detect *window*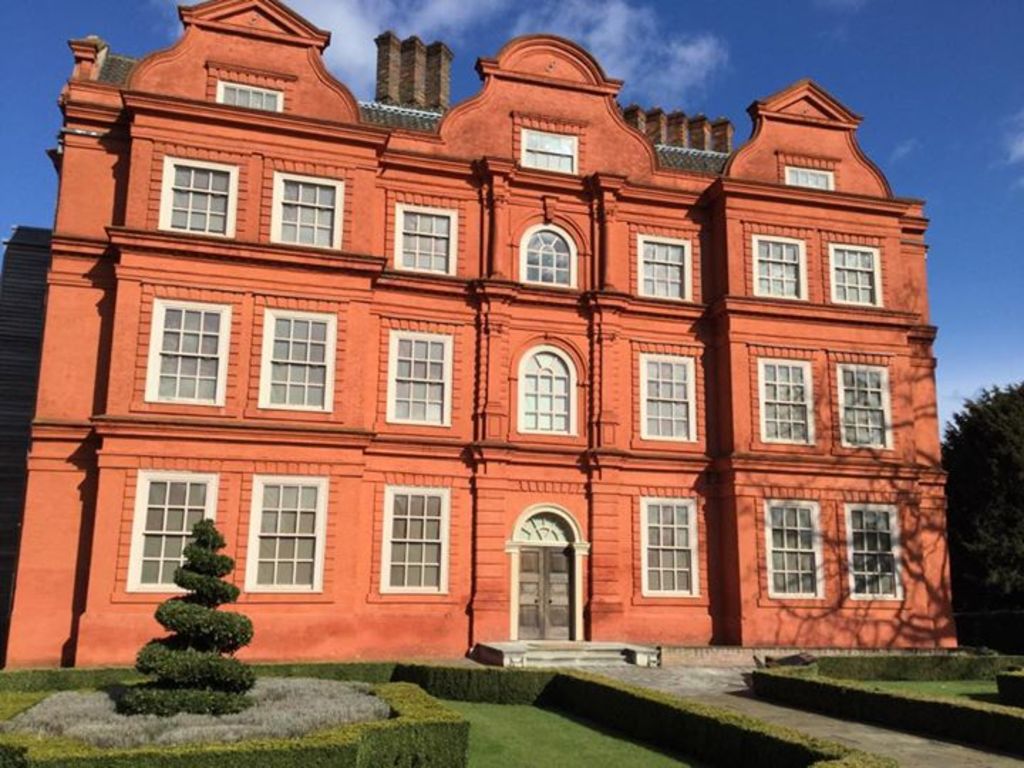
box(139, 297, 238, 412)
